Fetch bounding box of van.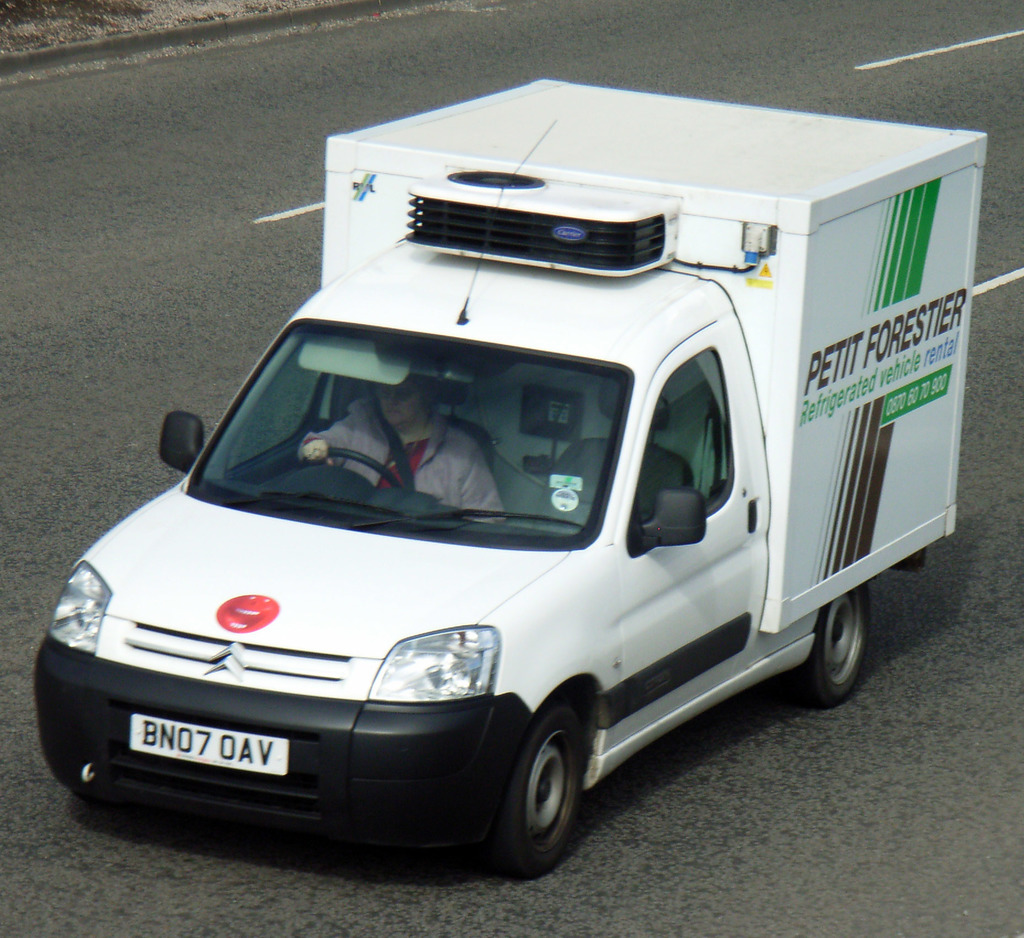
Bbox: x1=29 y1=76 x2=989 y2=877.
